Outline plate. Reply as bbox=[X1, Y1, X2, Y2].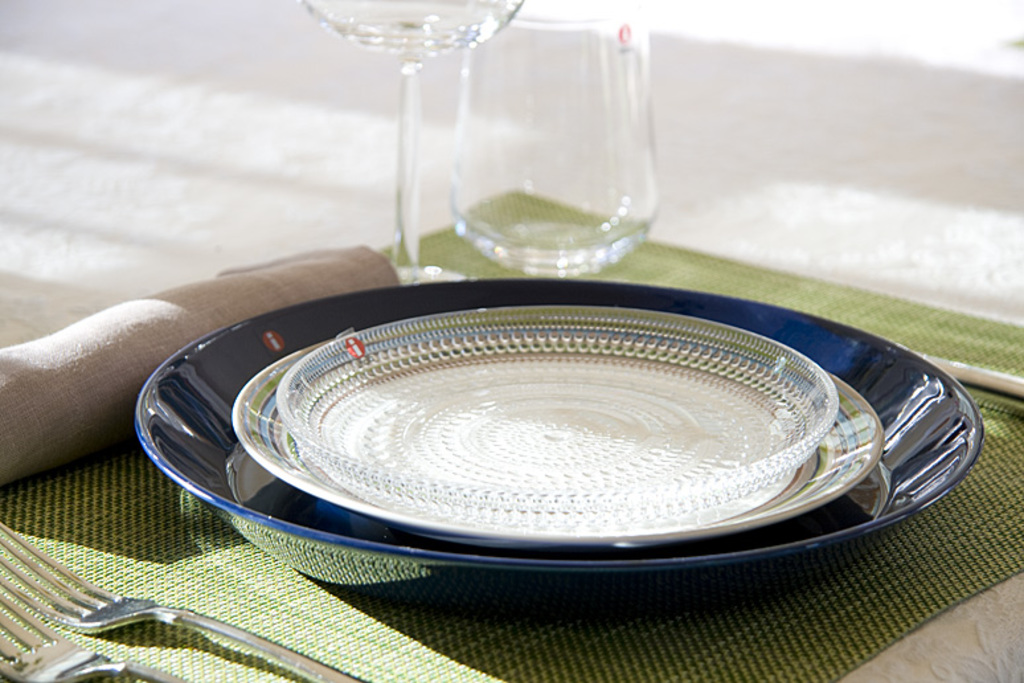
bbox=[230, 342, 885, 543].
